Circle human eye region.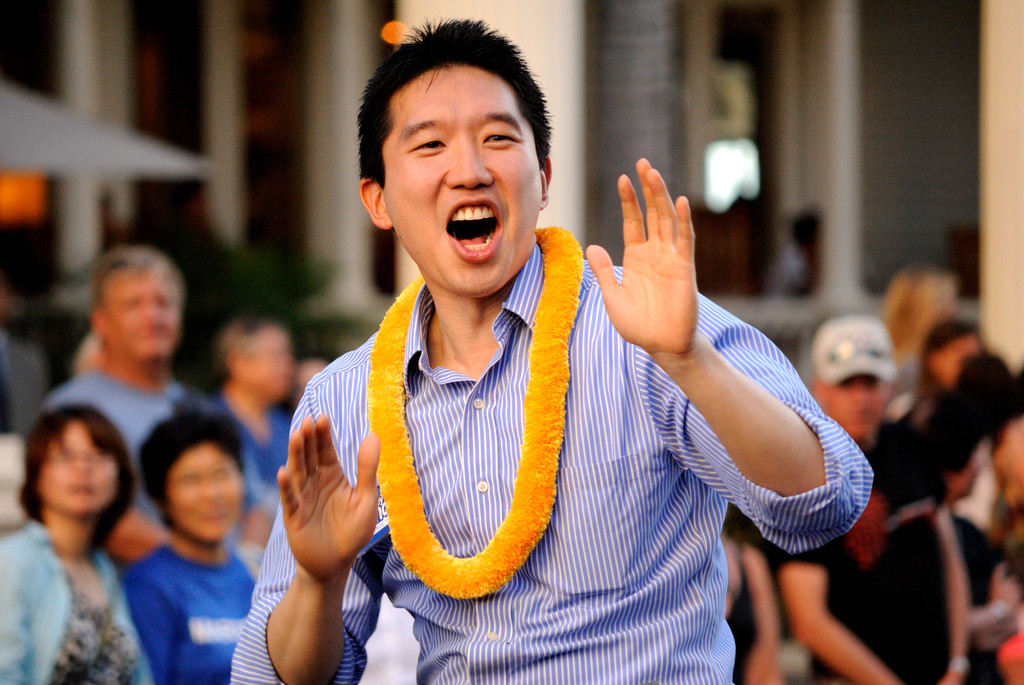
Region: box(404, 132, 449, 154).
